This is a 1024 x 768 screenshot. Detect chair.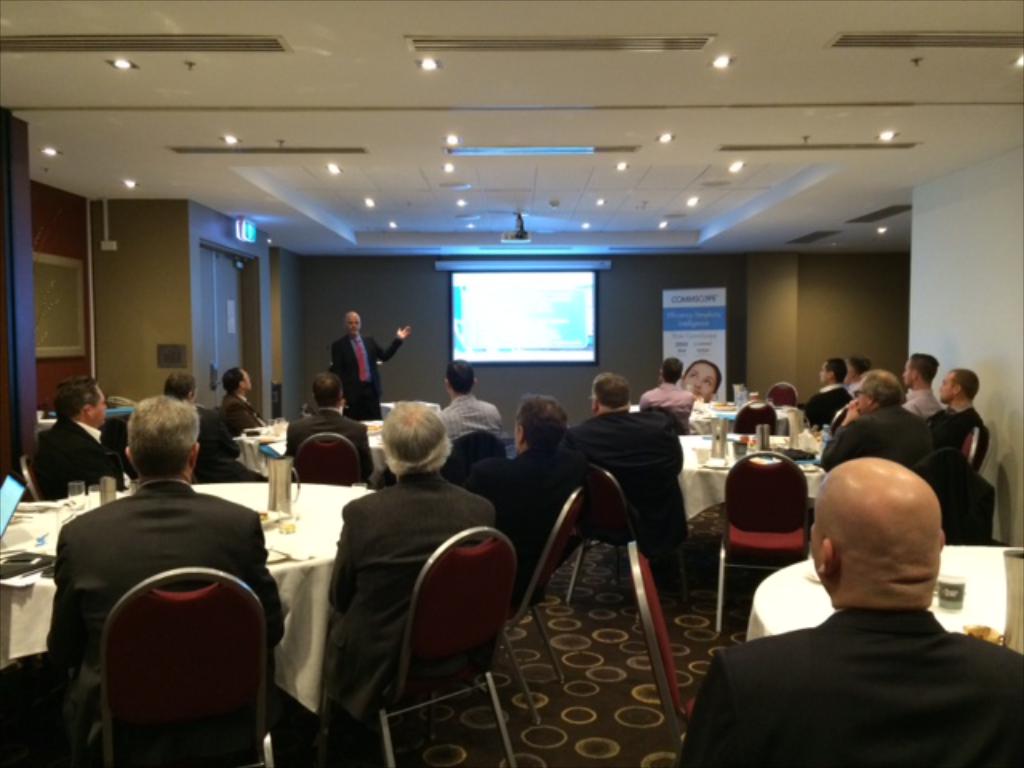
box(328, 515, 523, 731).
